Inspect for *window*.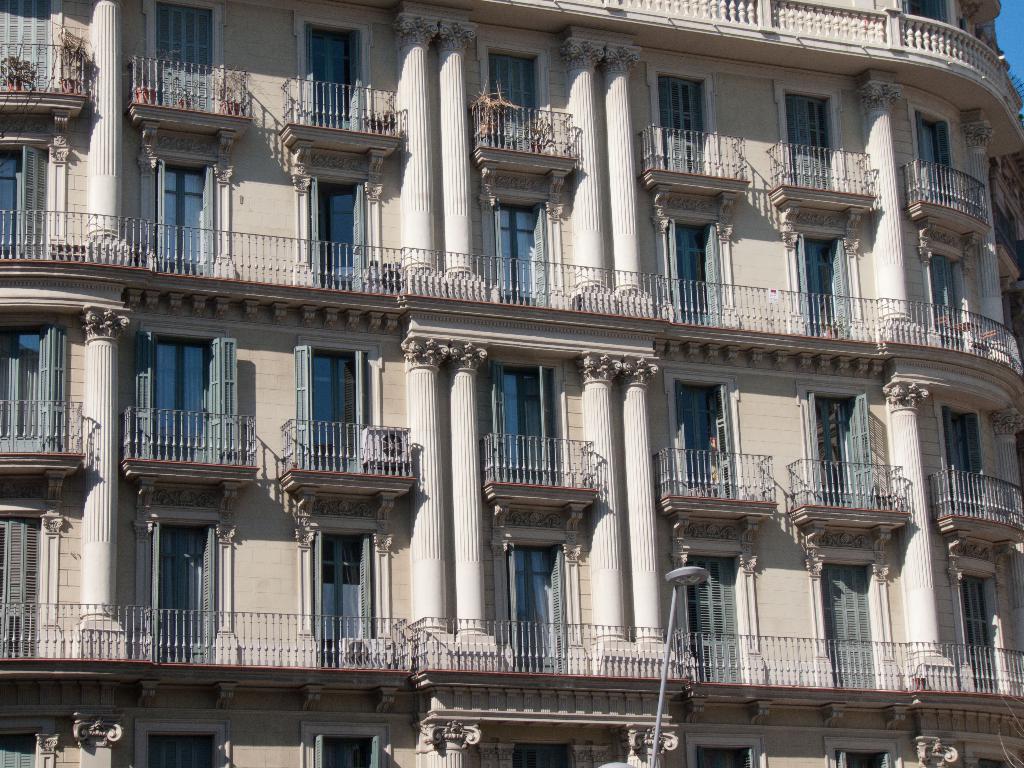
Inspection: (x1=0, y1=509, x2=45, y2=659).
